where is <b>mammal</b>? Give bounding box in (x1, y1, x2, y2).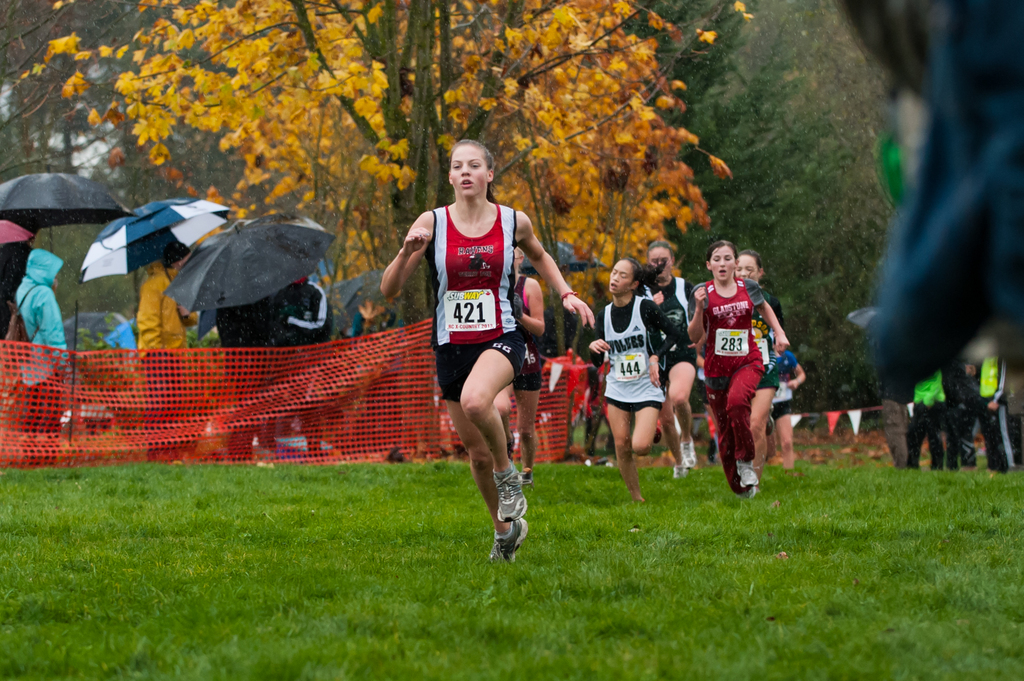
(278, 269, 334, 450).
